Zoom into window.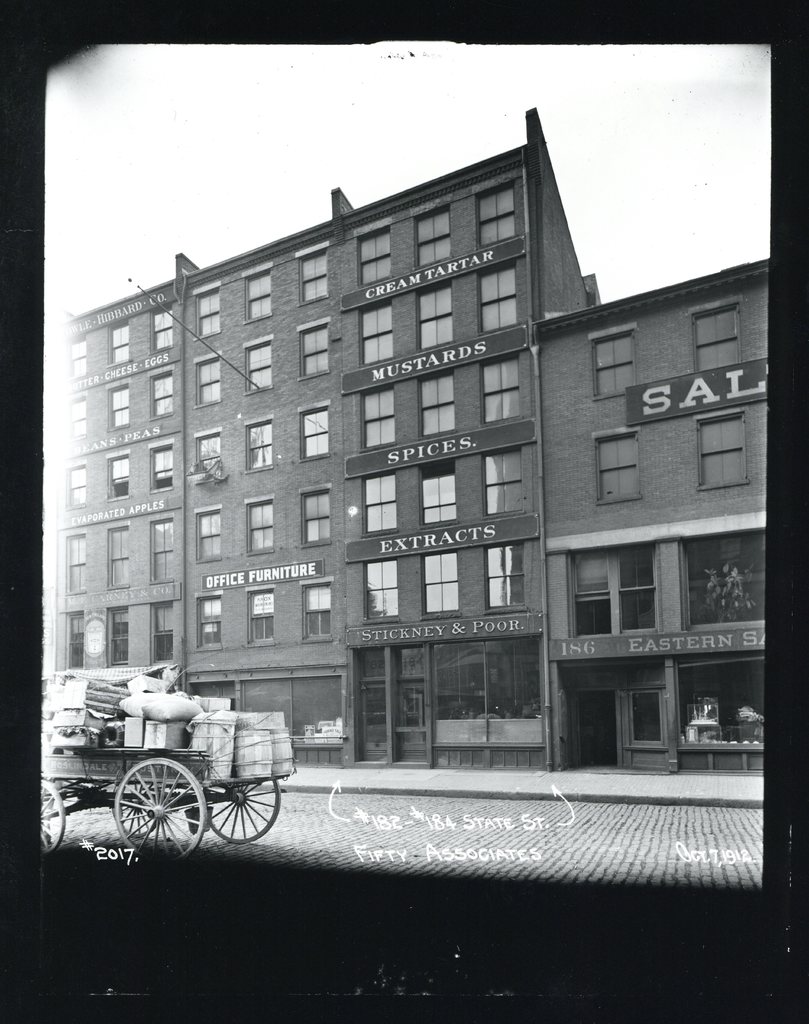
Zoom target: Rect(302, 248, 337, 307).
